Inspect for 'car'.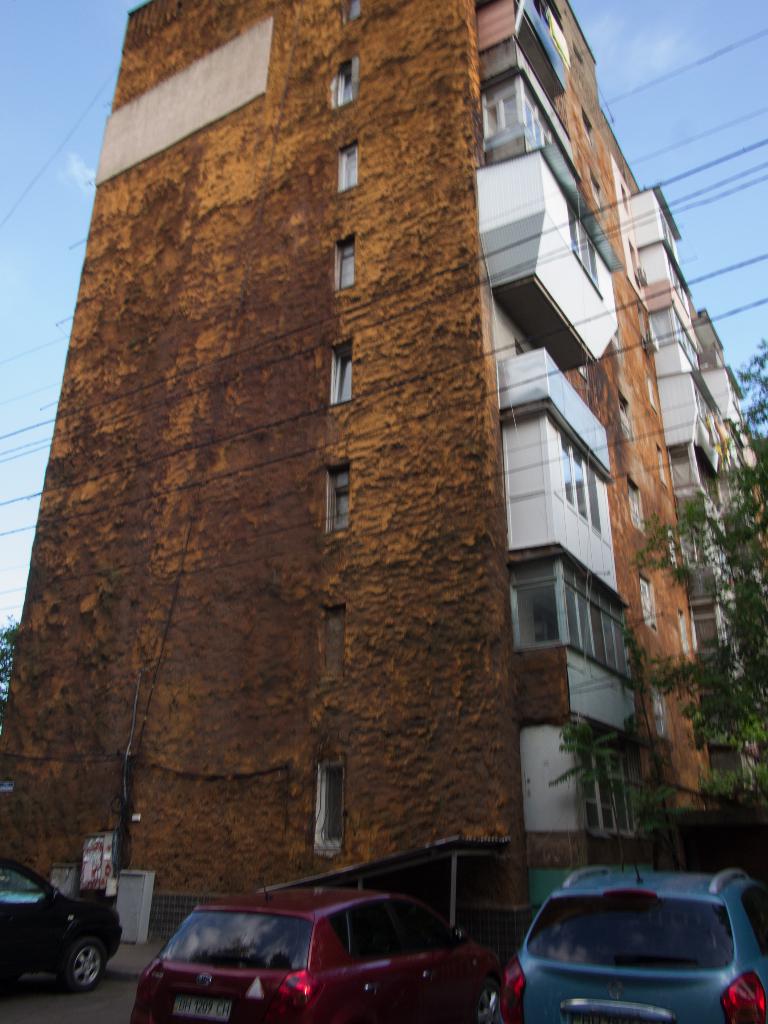
Inspection: rect(0, 853, 124, 995).
